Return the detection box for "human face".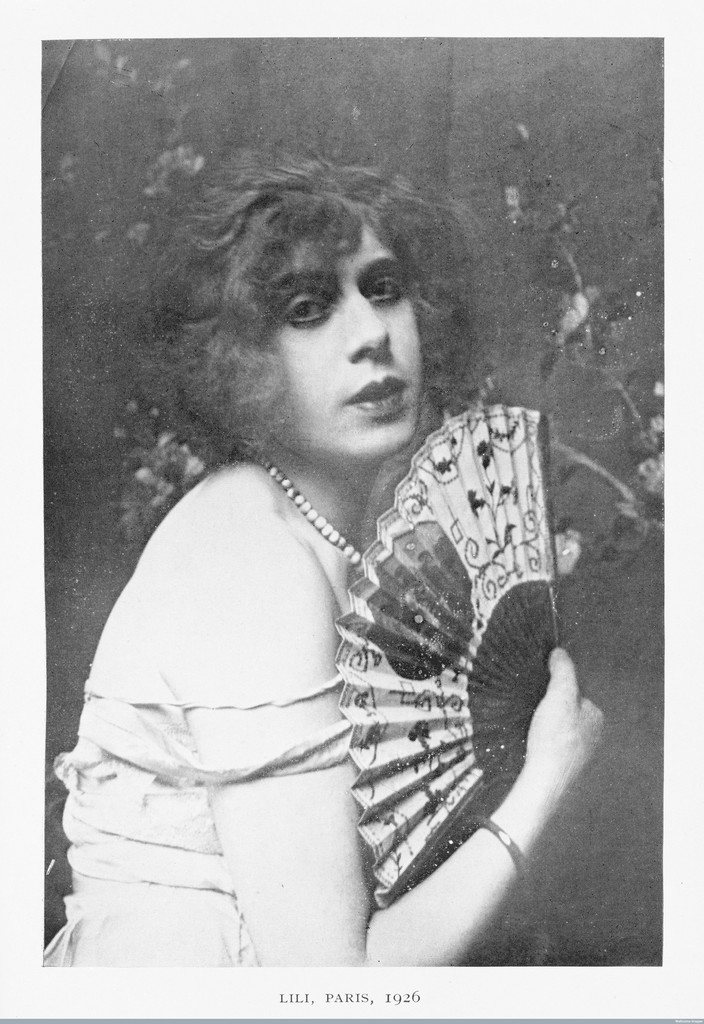
crop(271, 211, 422, 458).
